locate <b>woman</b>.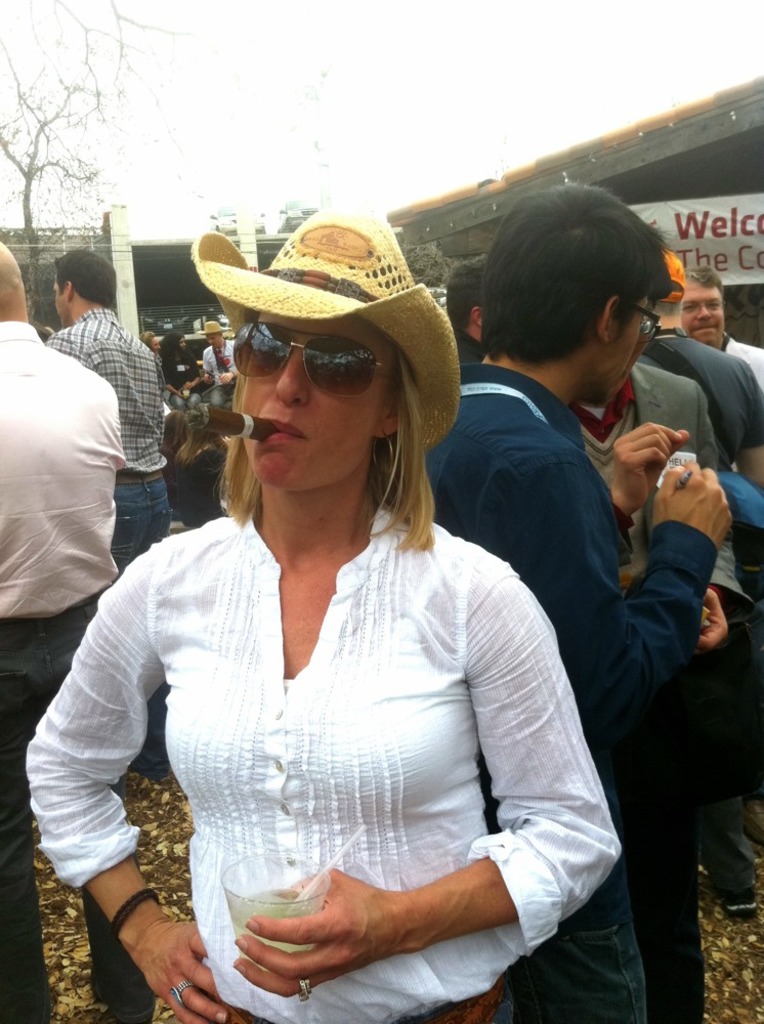
Bounding box: [x1=156, y1=408, x2=189, y2=510].
